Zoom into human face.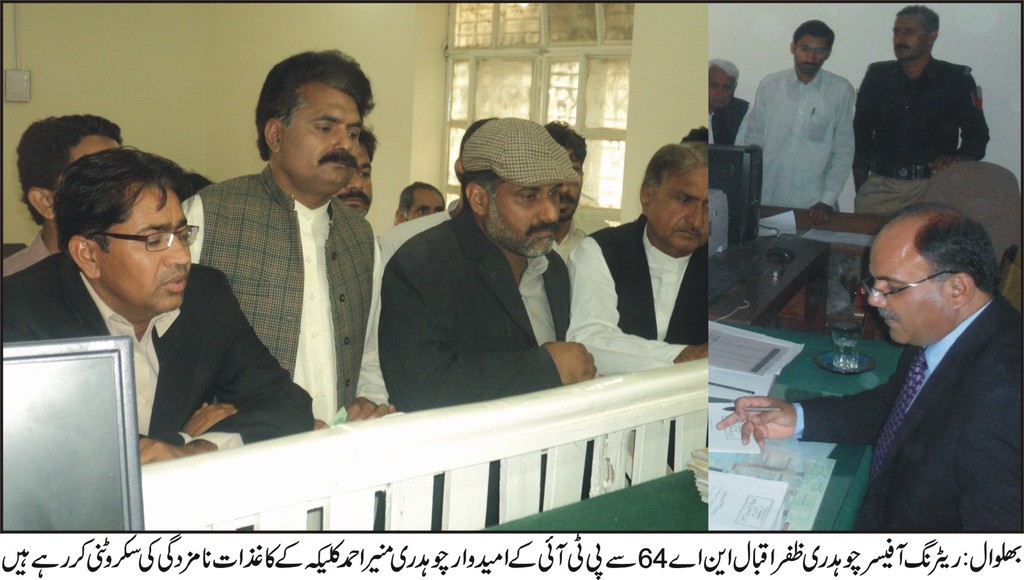
Zoom target: pyautogui.locateOnScreen(559, 149, 582, 222).
